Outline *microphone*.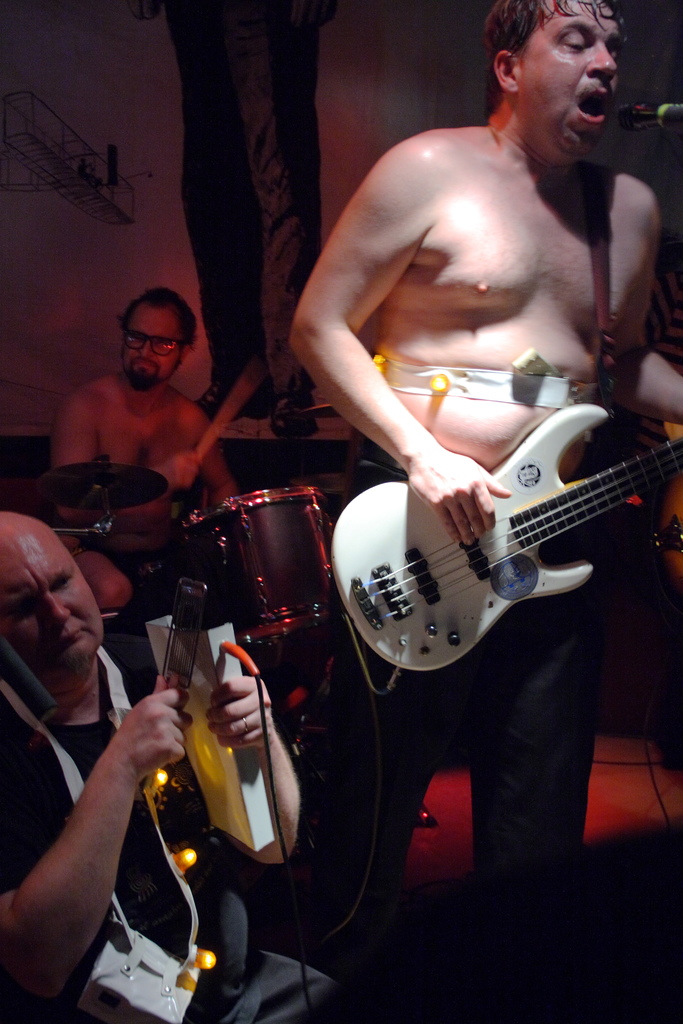
Outline: box=[616, 101, 682, 131].
